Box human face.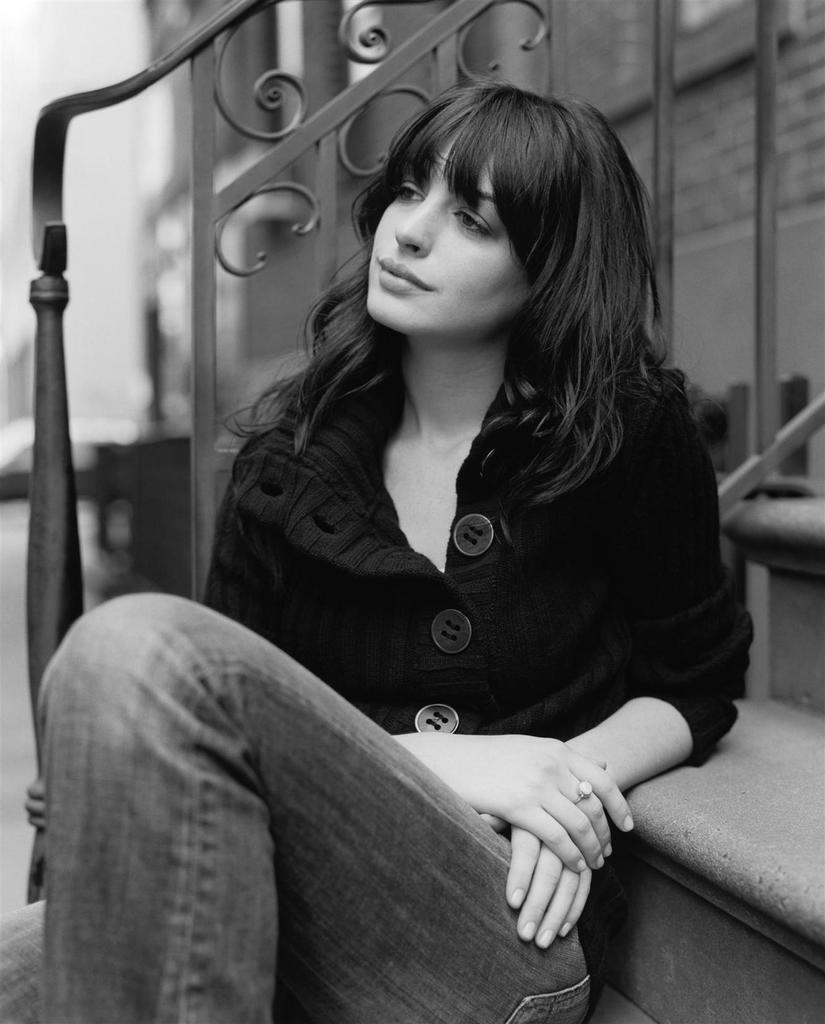
357:132:559:332.
